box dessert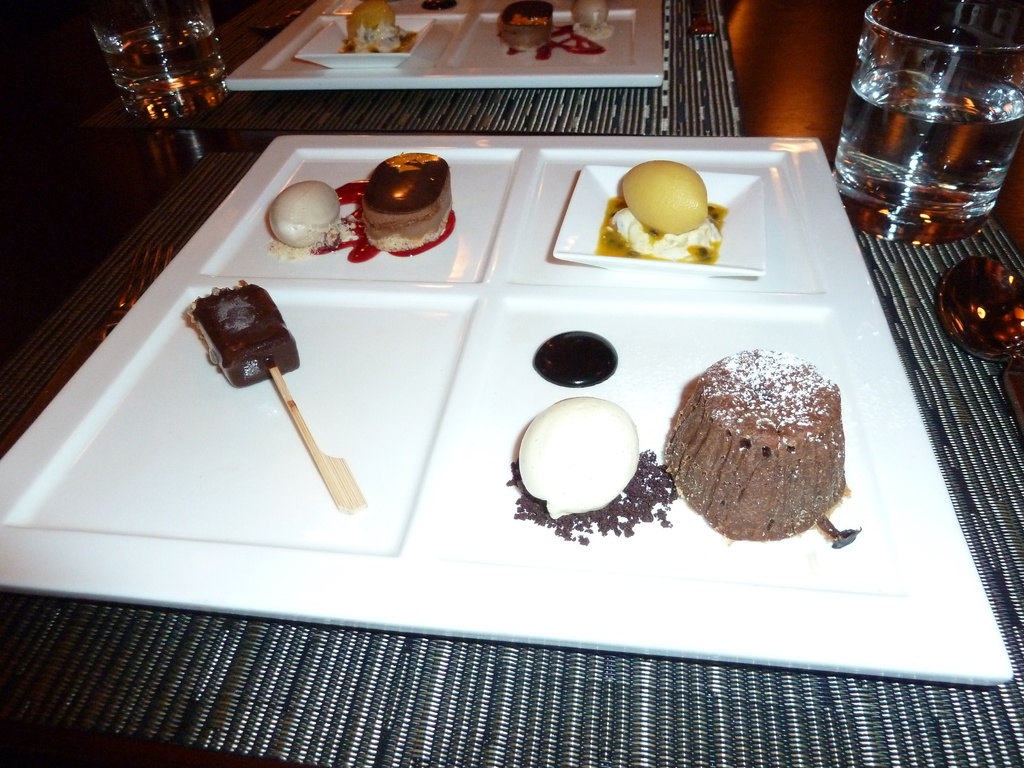
[left=569, top=0, right=620, bottom=33]
